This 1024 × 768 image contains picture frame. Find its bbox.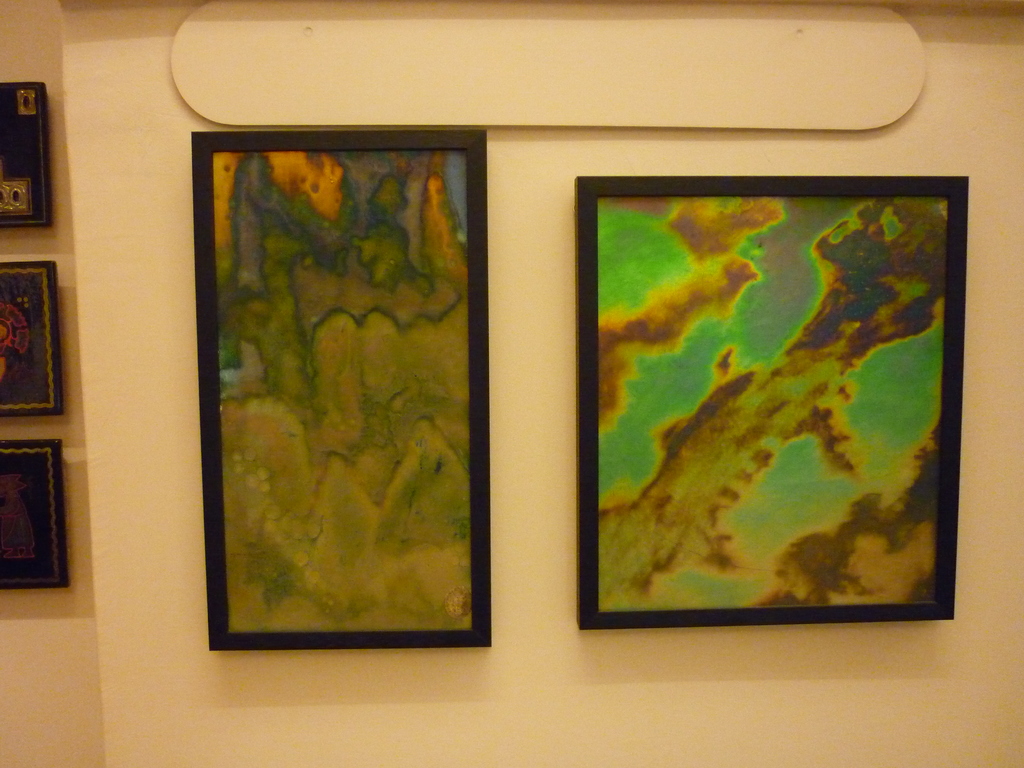
(0, 262, 62, 420).
